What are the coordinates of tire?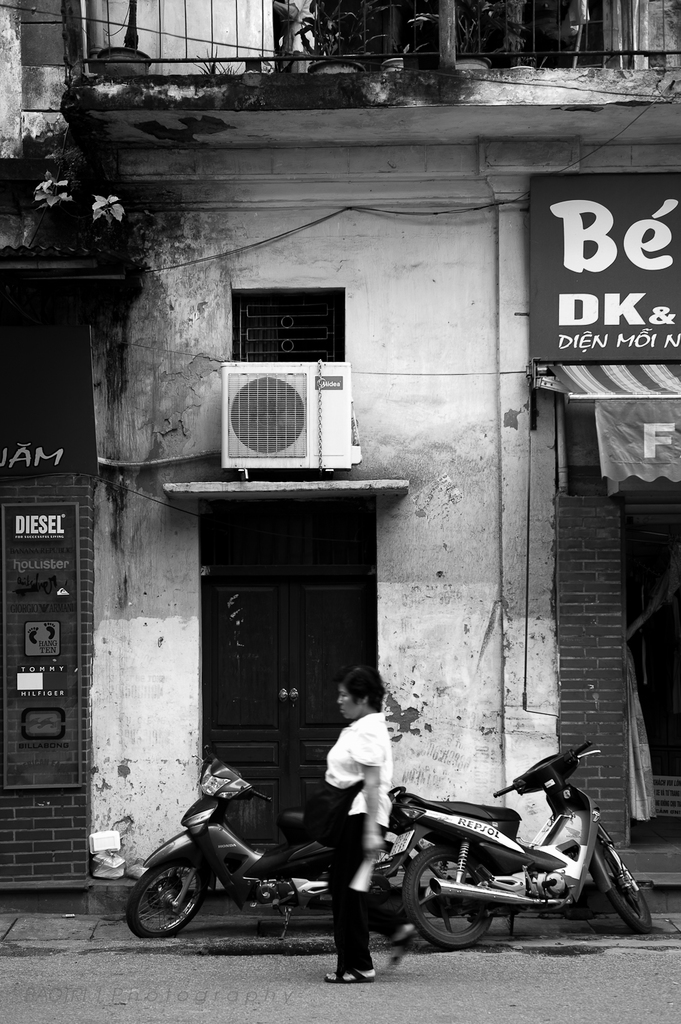
{"left": 372, "top": 847, "right": 418, "bottom": 939}.
